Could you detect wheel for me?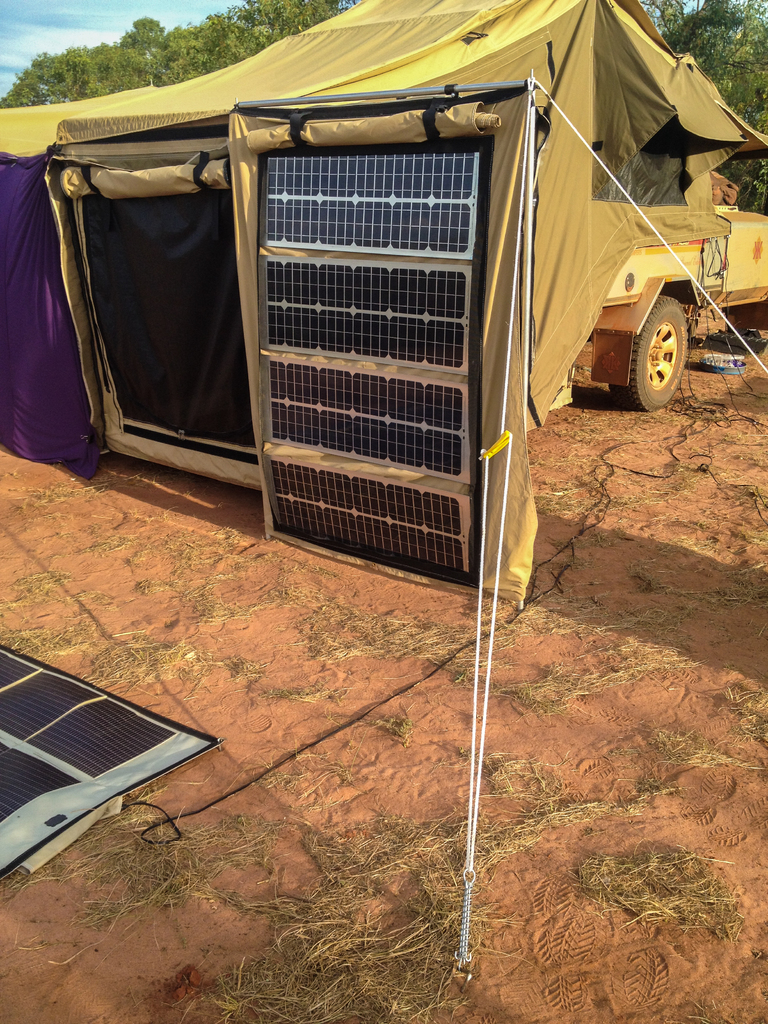
Detection result: select_region(634, 278, 708, 397).
